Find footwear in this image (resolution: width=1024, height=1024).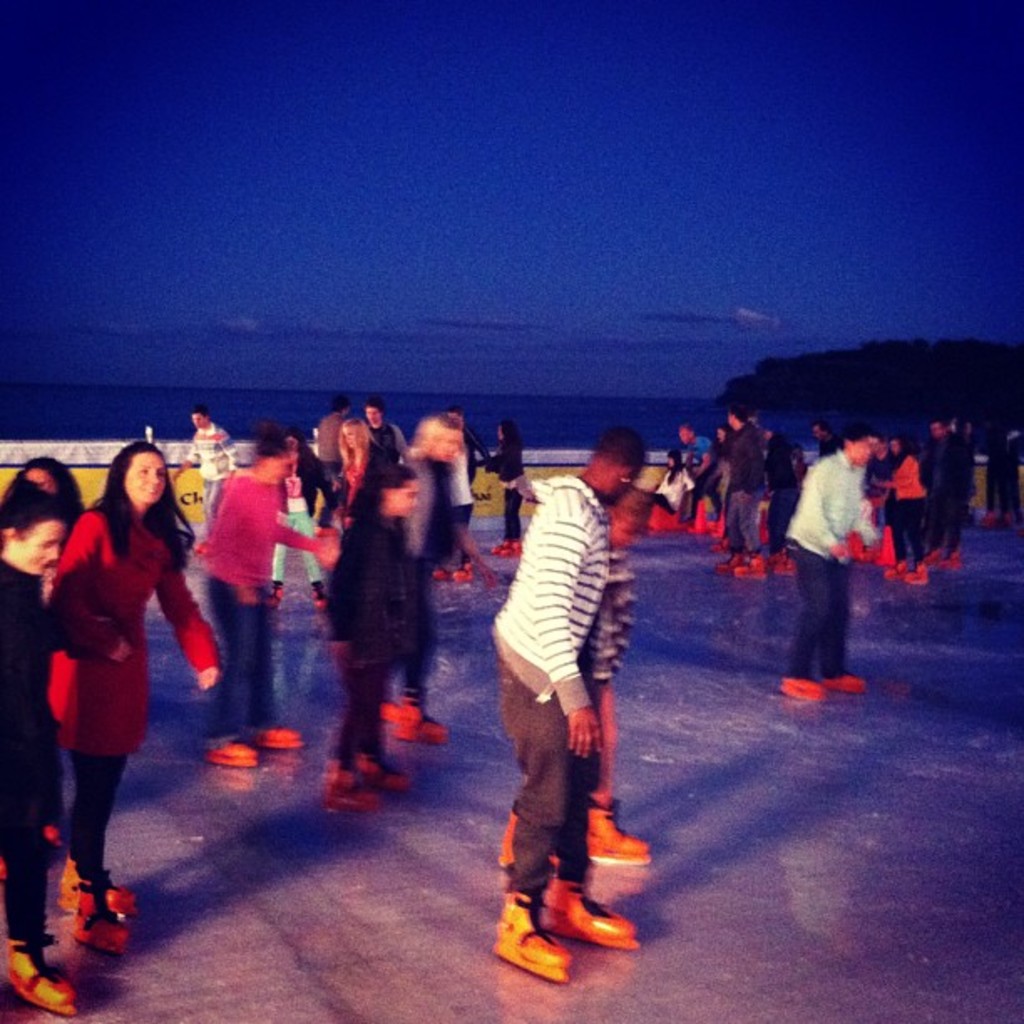
detection(0, 927, 74, 1022).
